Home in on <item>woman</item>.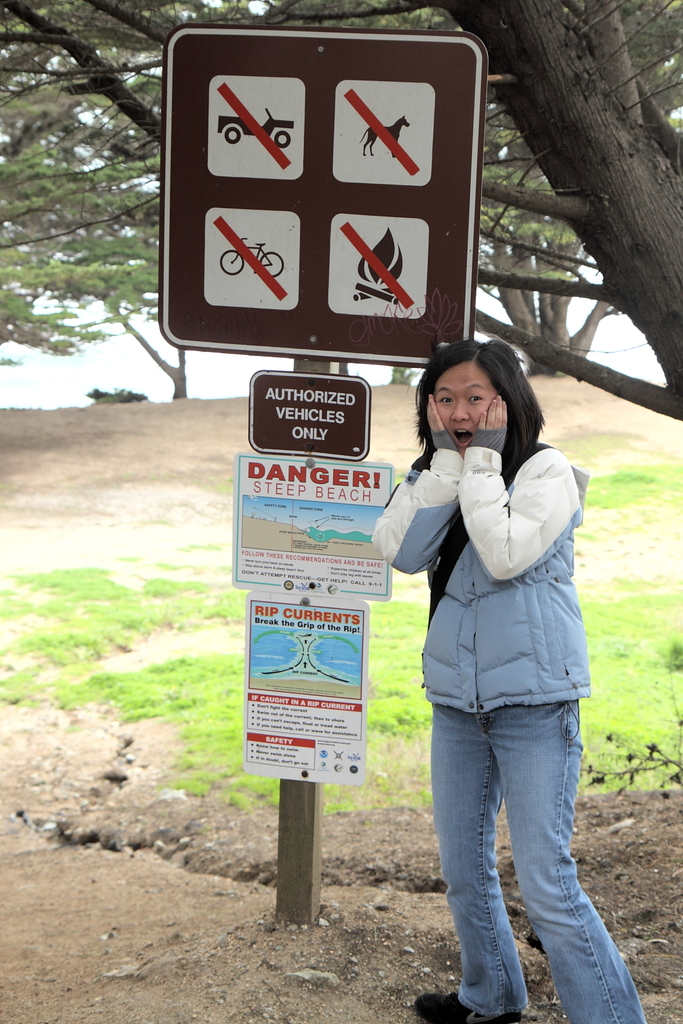
Homed in at select_region(368, 306, 623, 1014).
